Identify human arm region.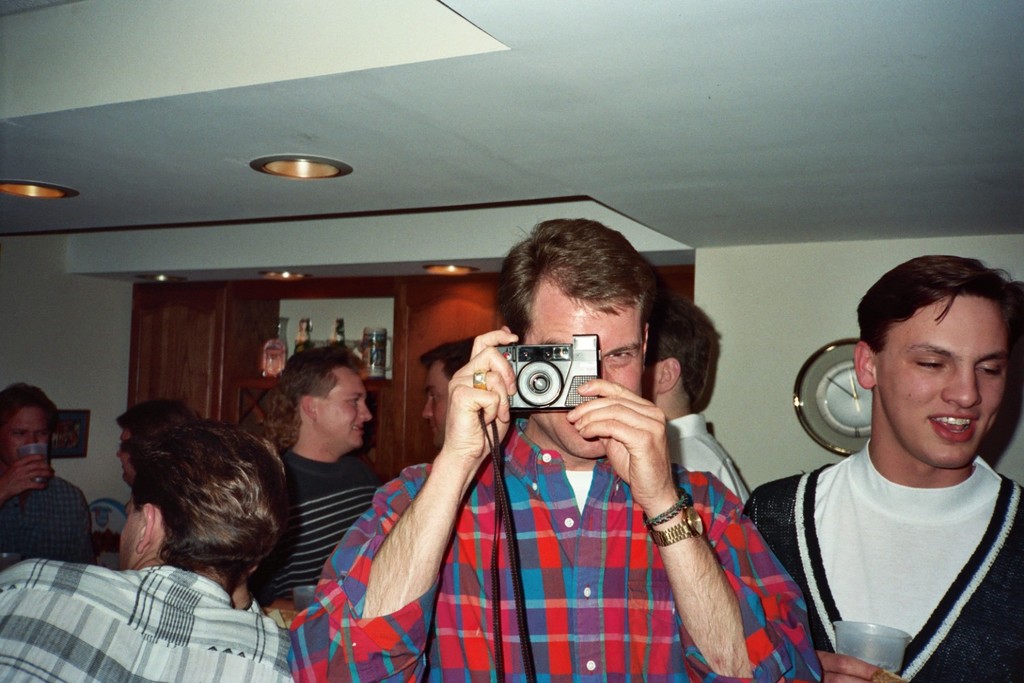
Region: [231, 572, 268, 620].
